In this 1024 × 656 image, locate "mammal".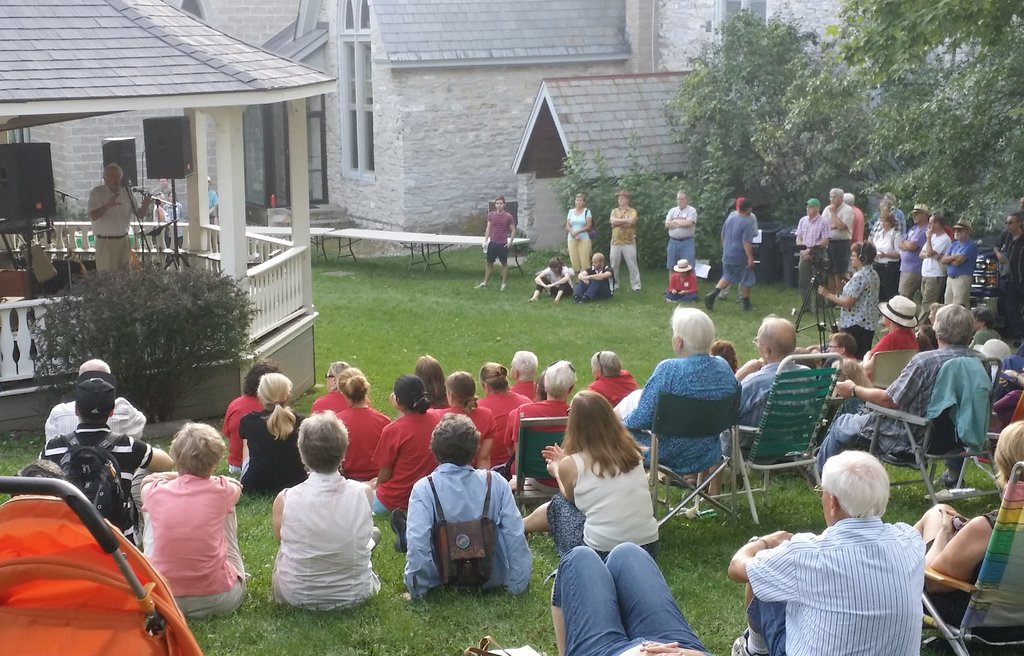
Bounding box: [86,163,156,273].
